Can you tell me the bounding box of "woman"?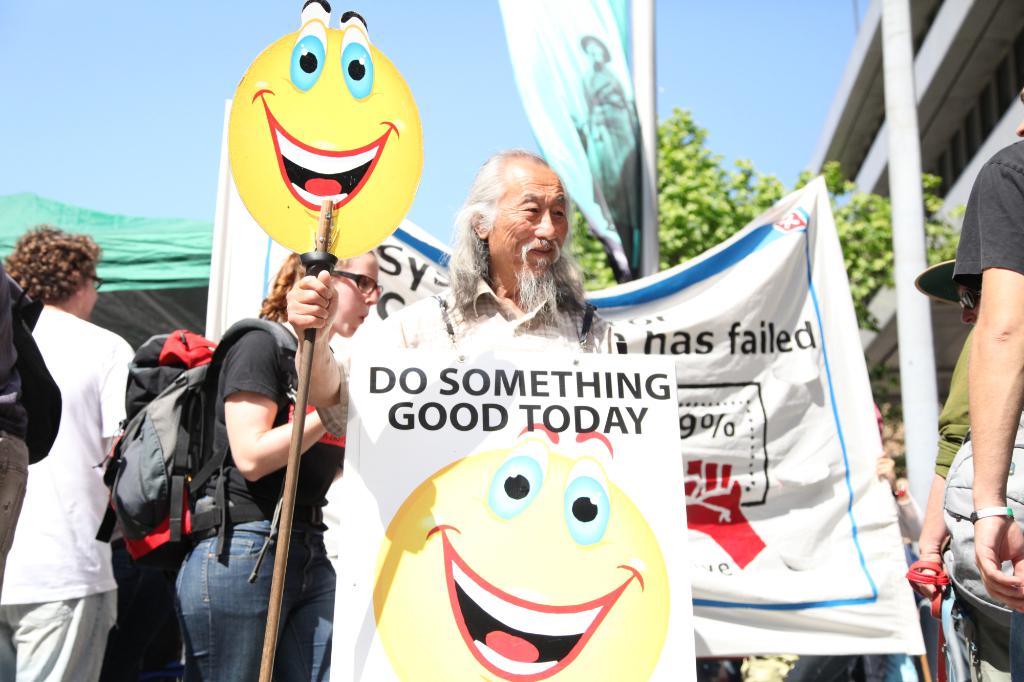
x1=170 y1=225 x2=387 y2=681.
